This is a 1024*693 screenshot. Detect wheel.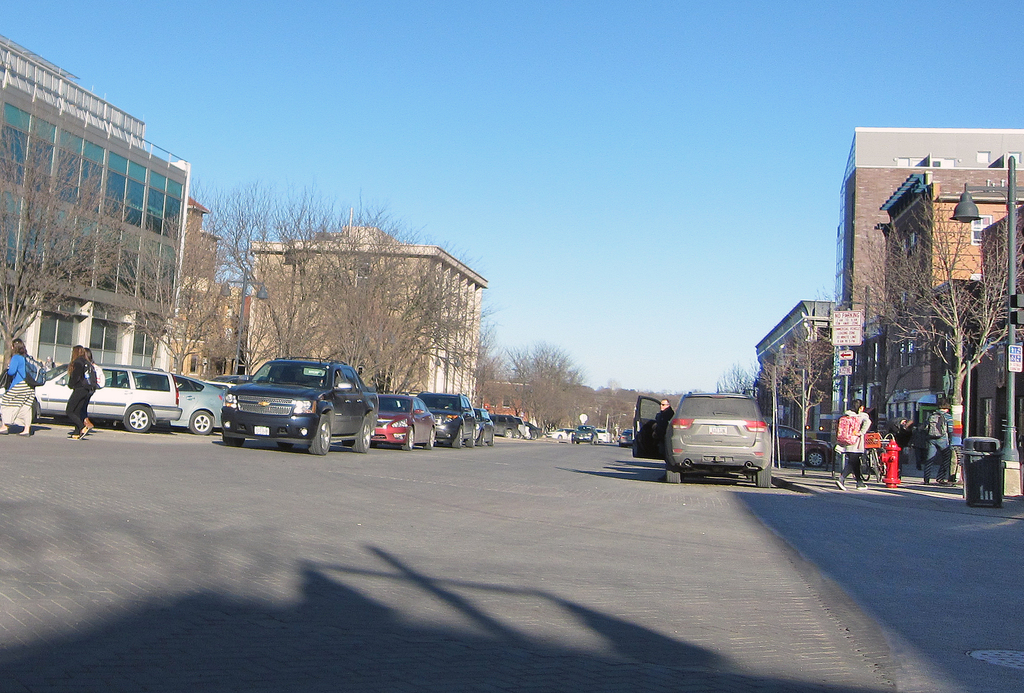
(466,427,476,446).
